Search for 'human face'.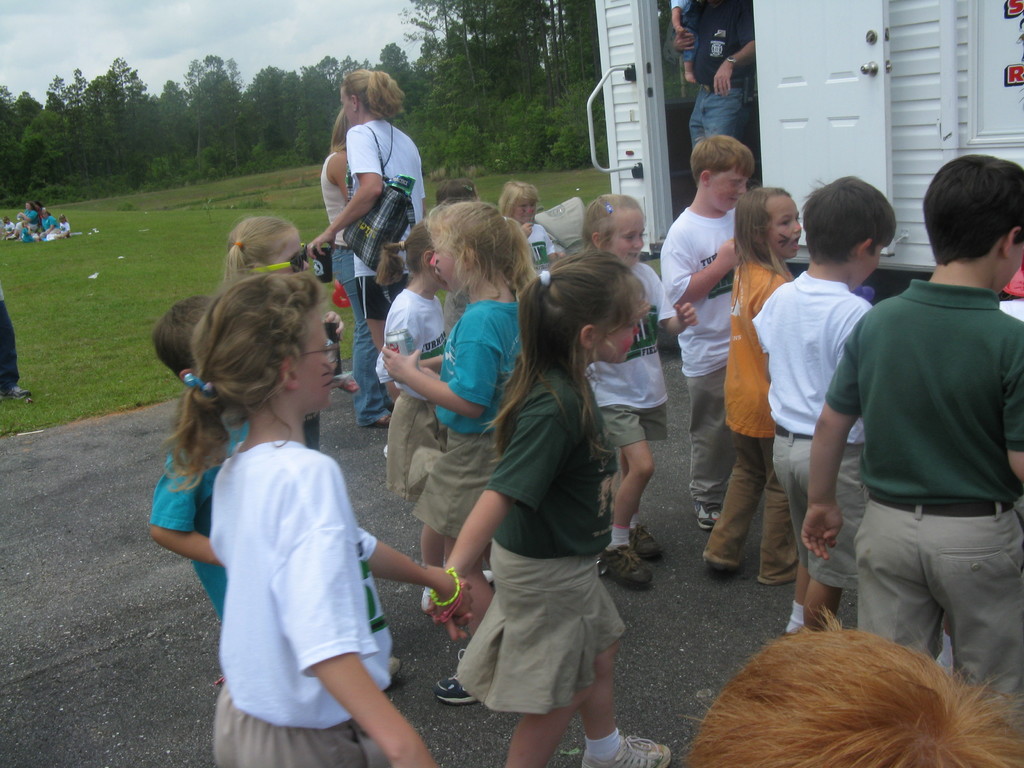
Found at select_region(607, 207, 646, 259).
